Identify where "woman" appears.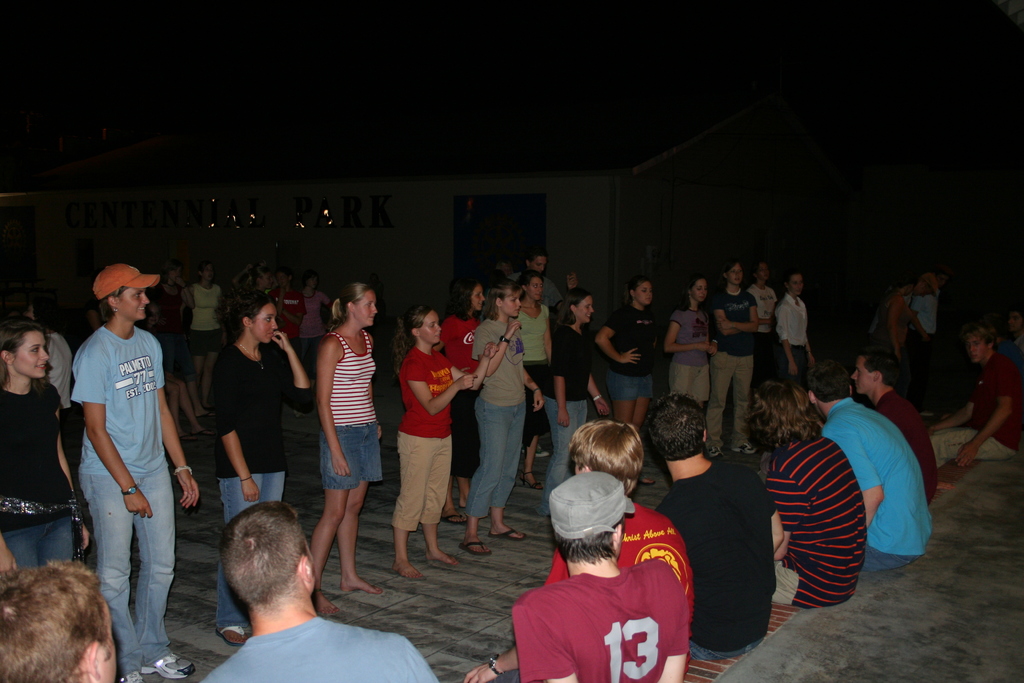
Appears at 772 271 814 387.
